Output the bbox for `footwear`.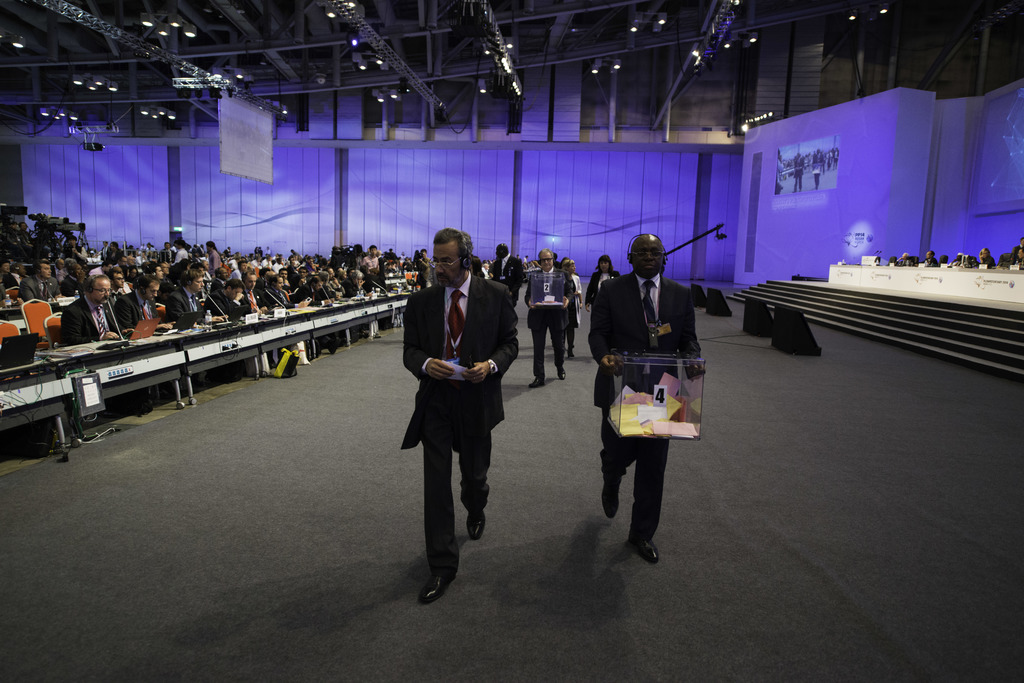
{"left": 600, "top": 481, "right": 623, "bottom": 520}.
